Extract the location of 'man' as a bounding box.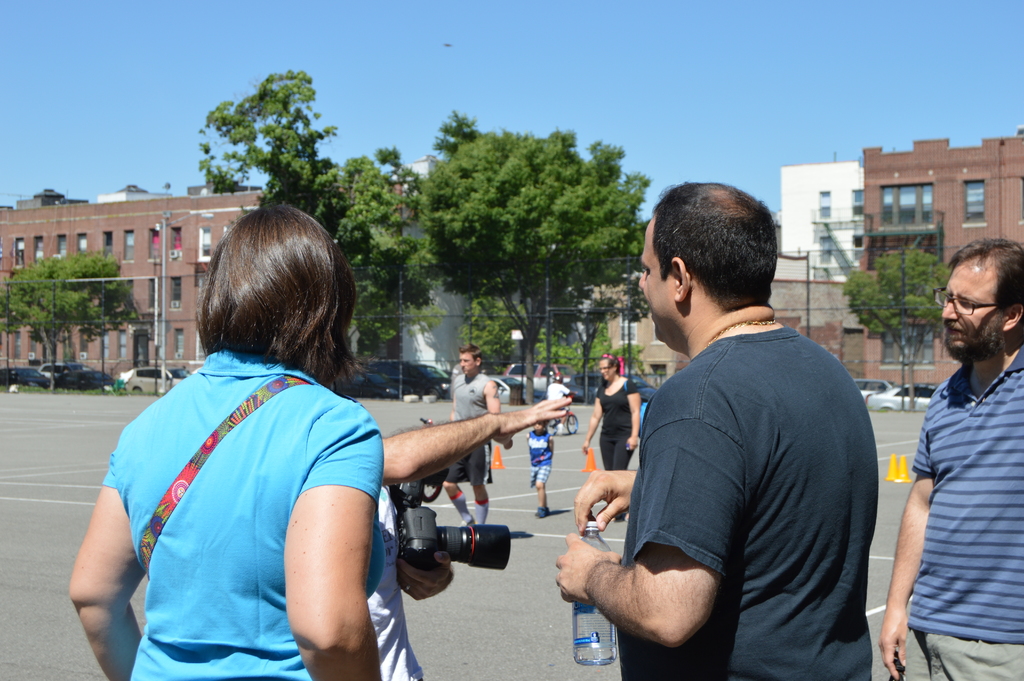
<region>441, 343, 502, 530</region>.
